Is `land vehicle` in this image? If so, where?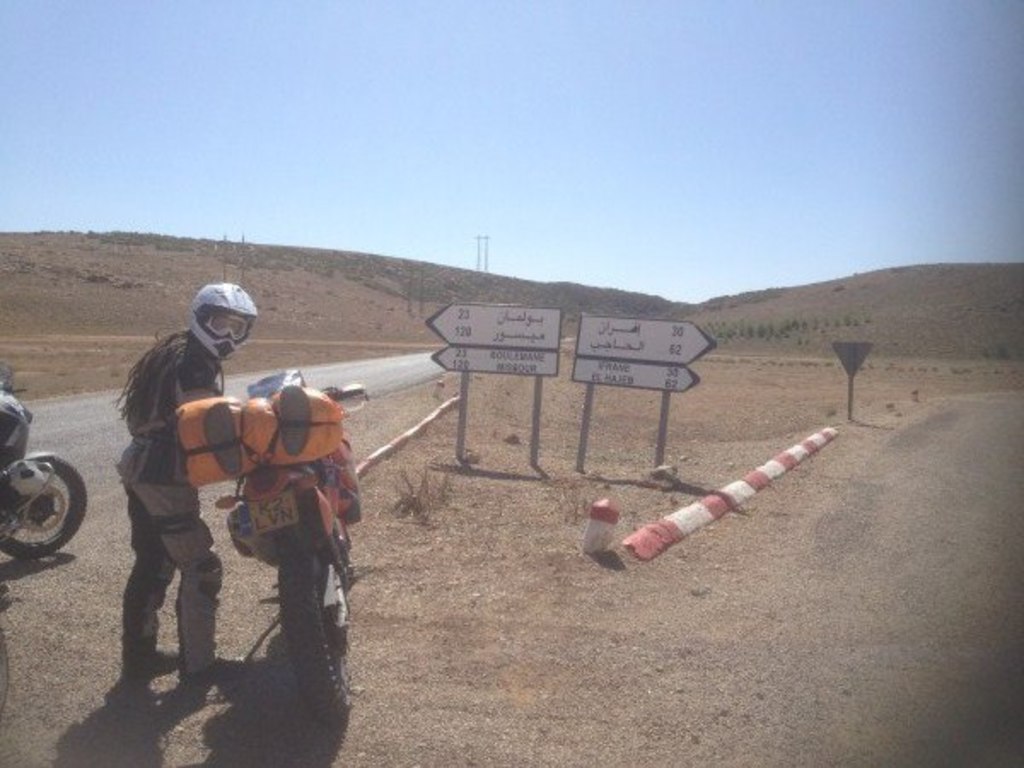
Yes, at select_region(212, 379, 369, 729).
